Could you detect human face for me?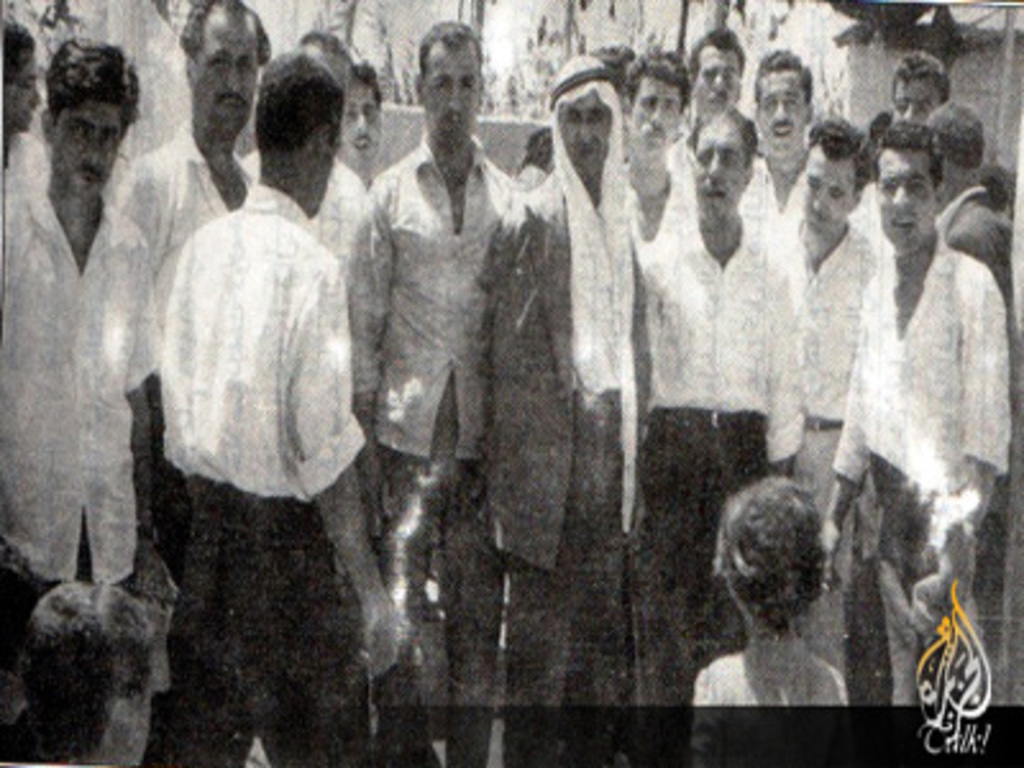
Detection result: [806,151,865,230].
